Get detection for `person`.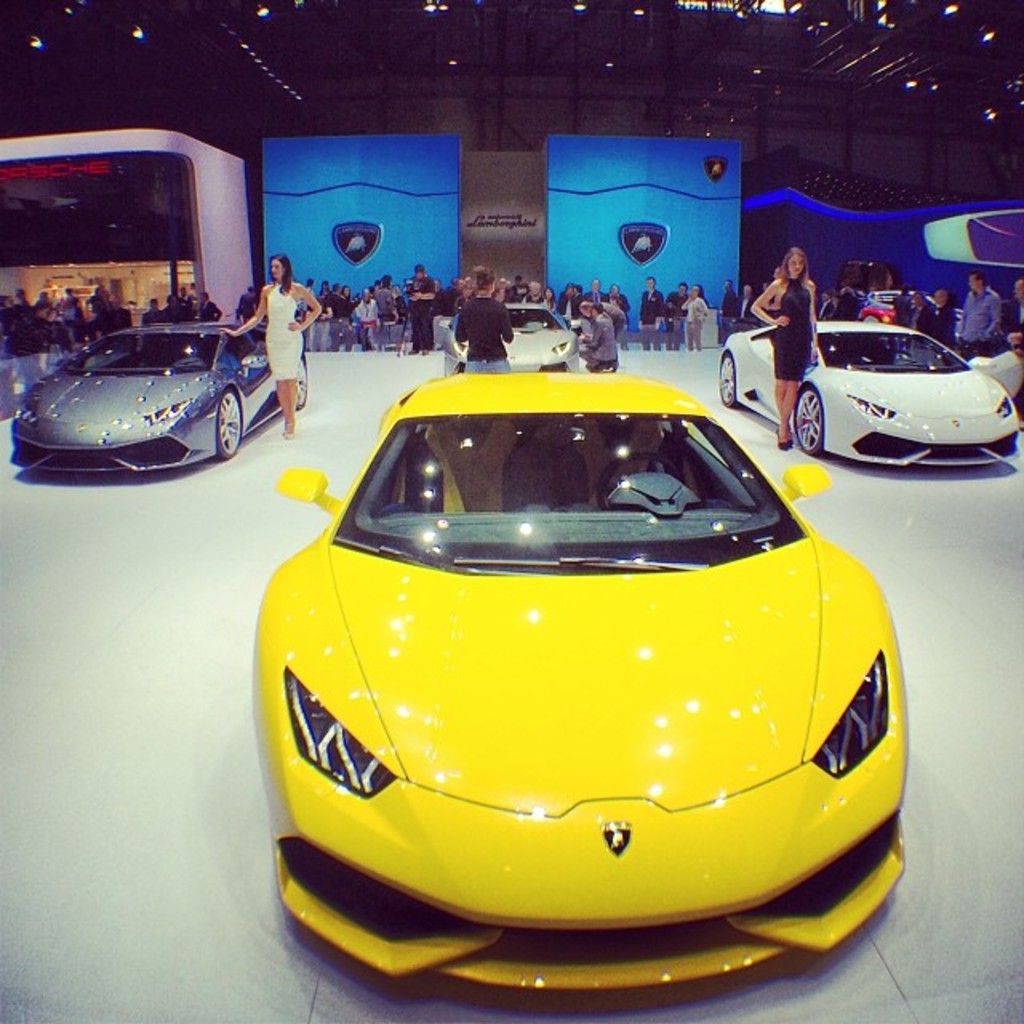
Detection: (576,302,619,371).
